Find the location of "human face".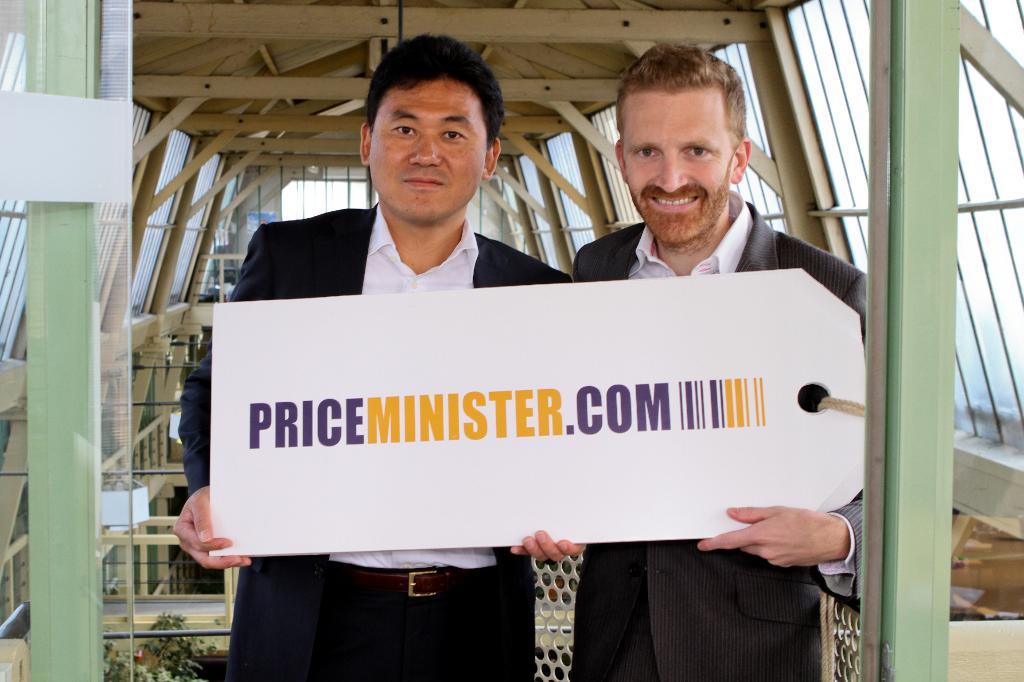
Location: [left=614, top=83, right=732, bottom=246].
